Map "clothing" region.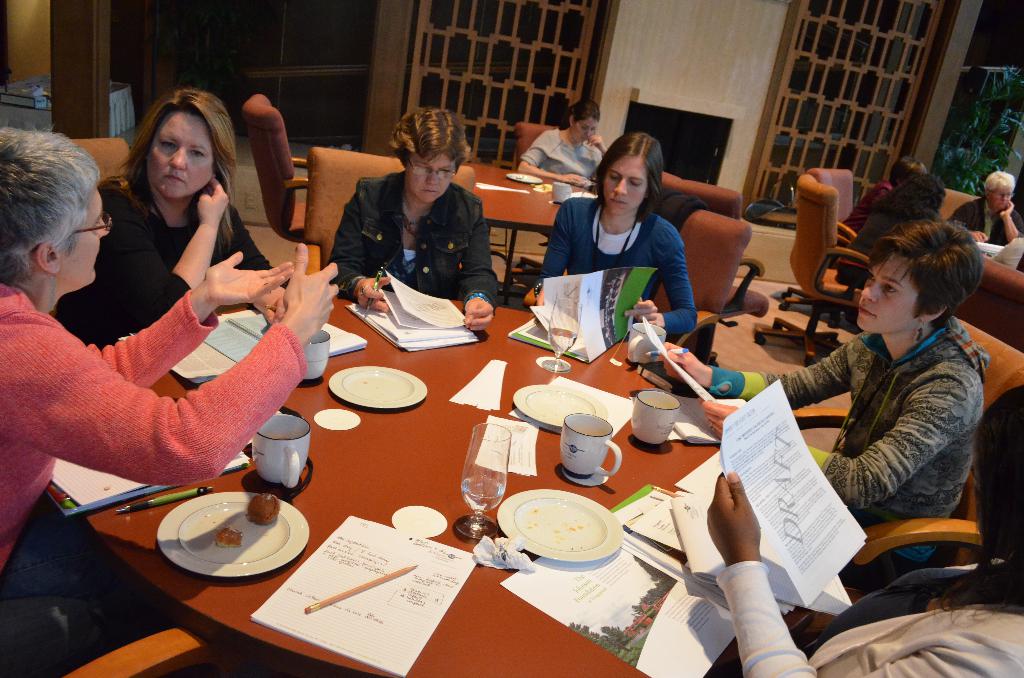
Mapped to Rect(778, 273, 984, 561).
